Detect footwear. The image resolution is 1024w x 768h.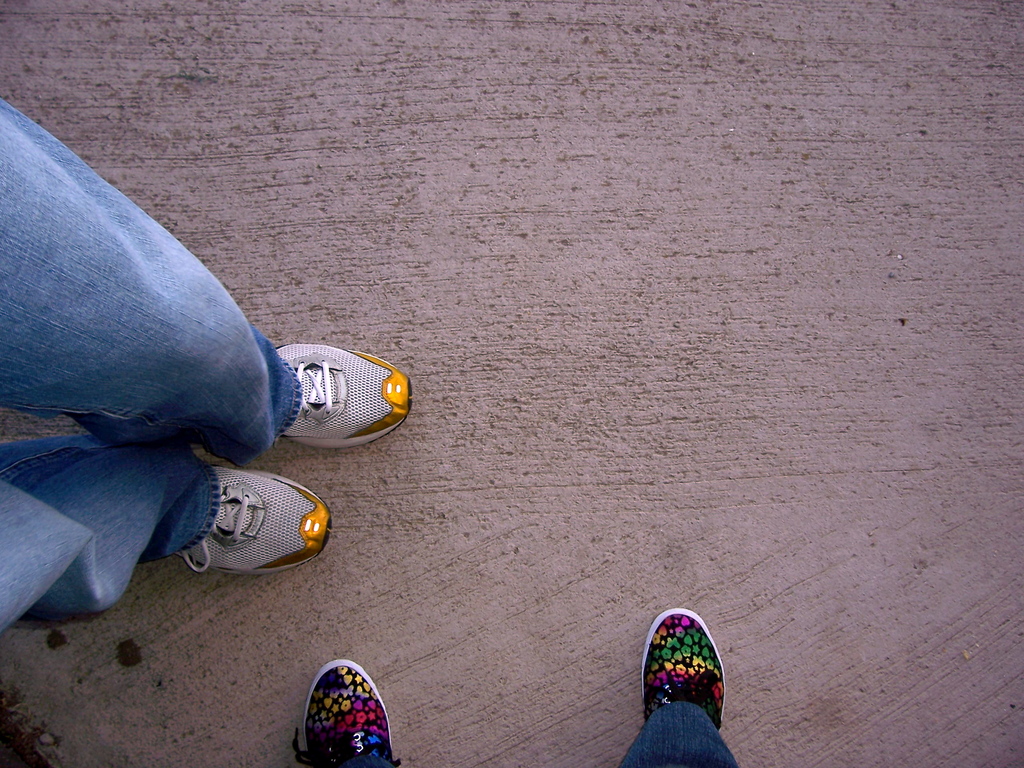
[289,657,402,767].
